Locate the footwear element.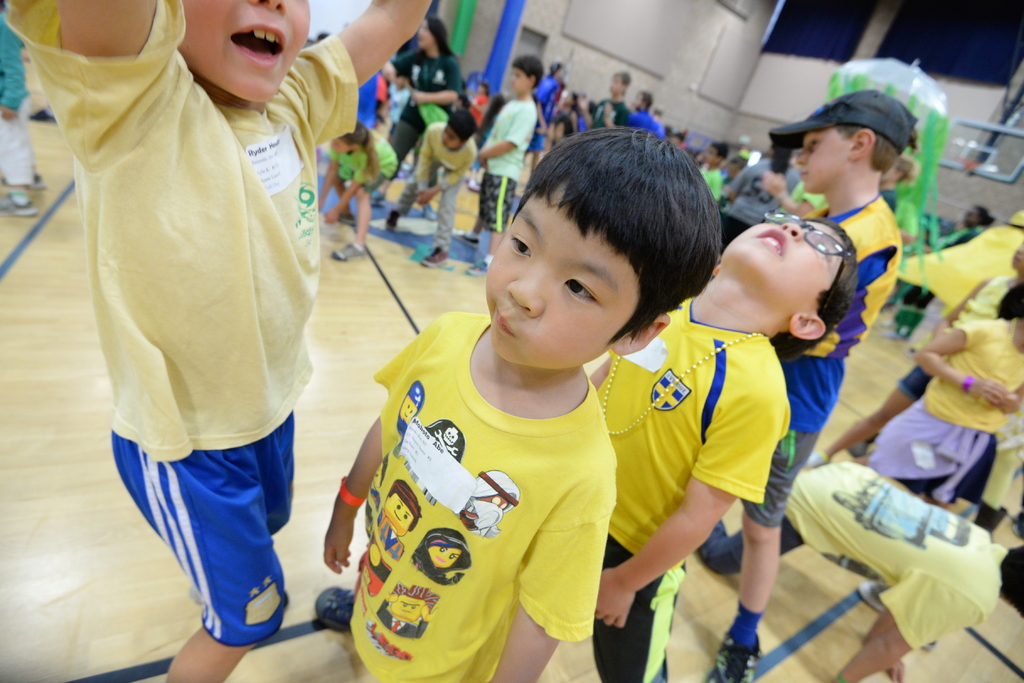
Element bbox: box=[340, 215, 355, 226].
